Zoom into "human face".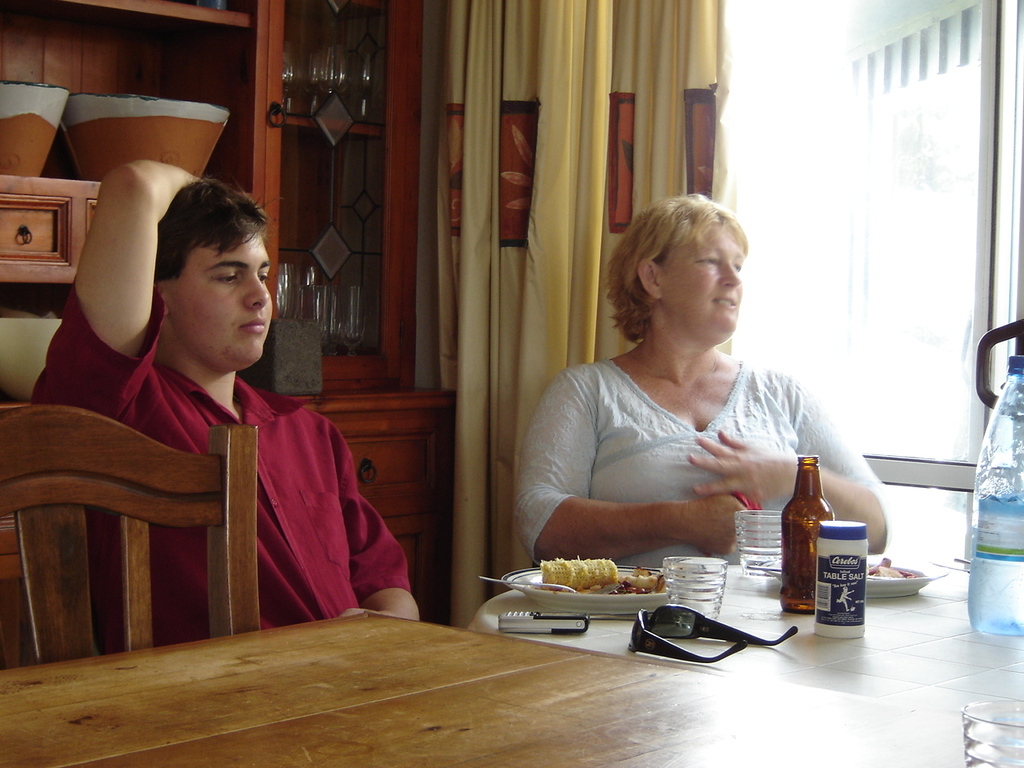
Zoom target: Rect(165, 234, 271, 364).
